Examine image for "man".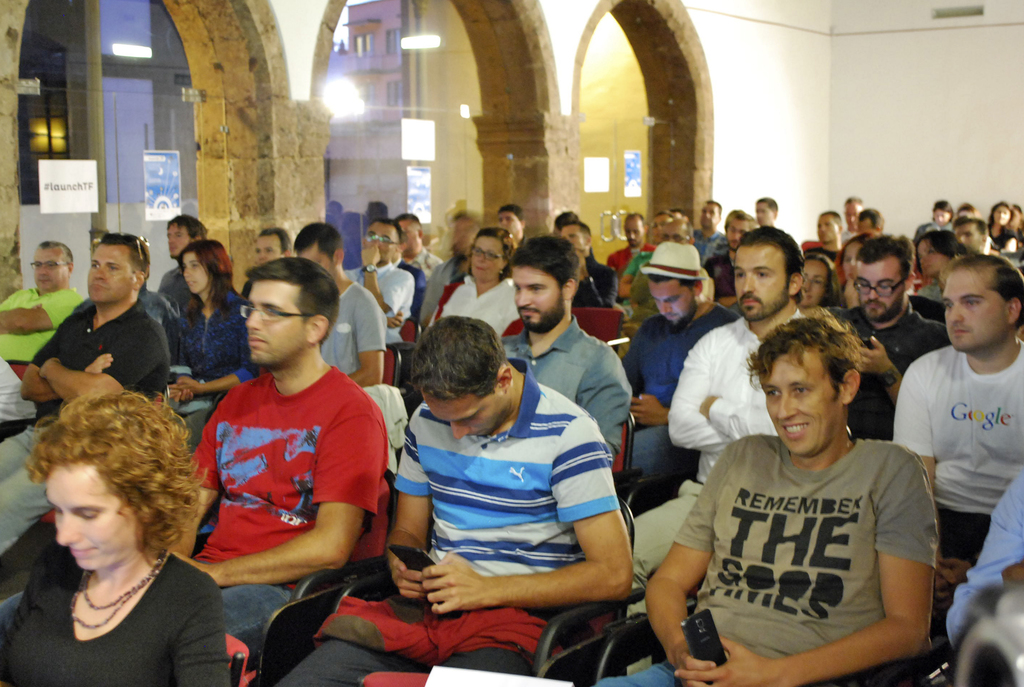
Examination result: locate(169, 254, 394, 634).
